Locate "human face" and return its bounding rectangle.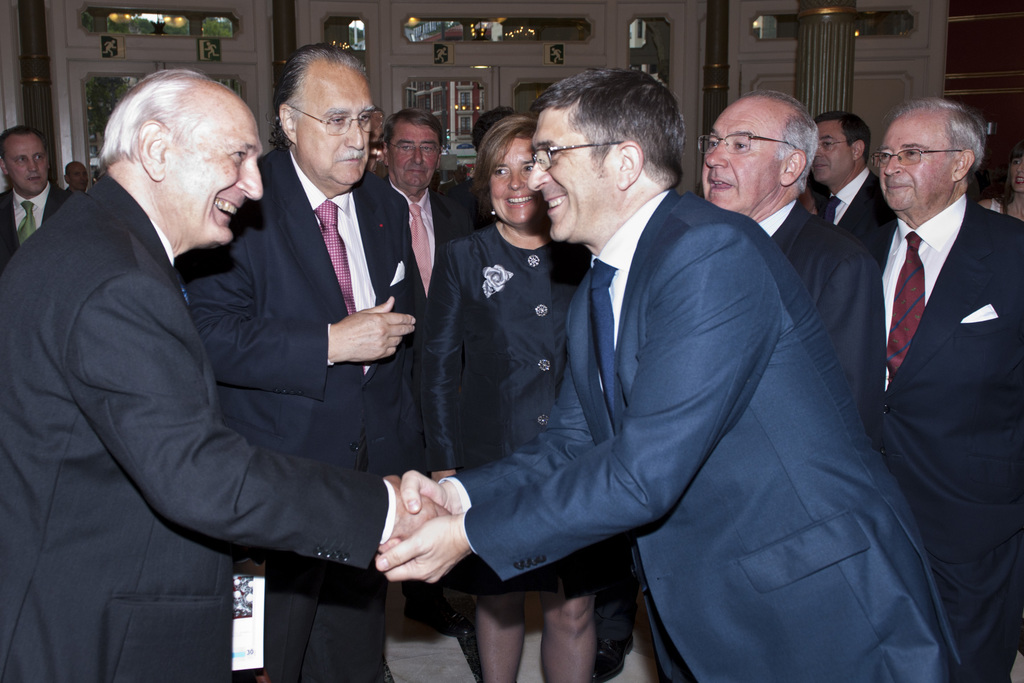
<bbox>1012, 157, 1023, 193</bbox>.
